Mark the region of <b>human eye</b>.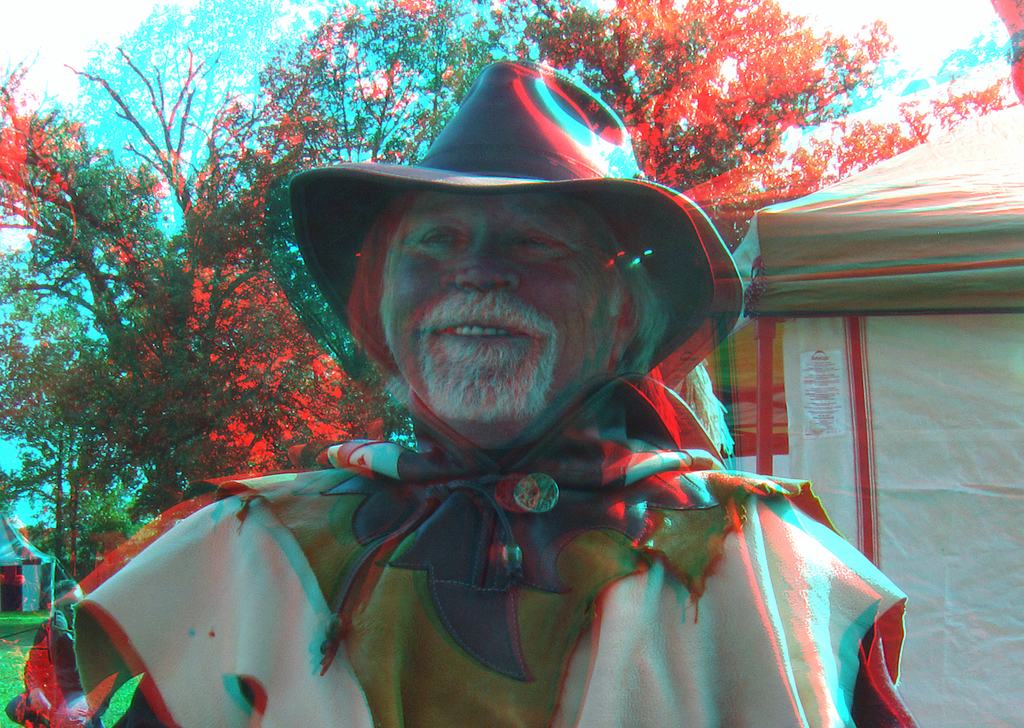
Region: (x1=410, y1=220, x2=467, y2=256).
